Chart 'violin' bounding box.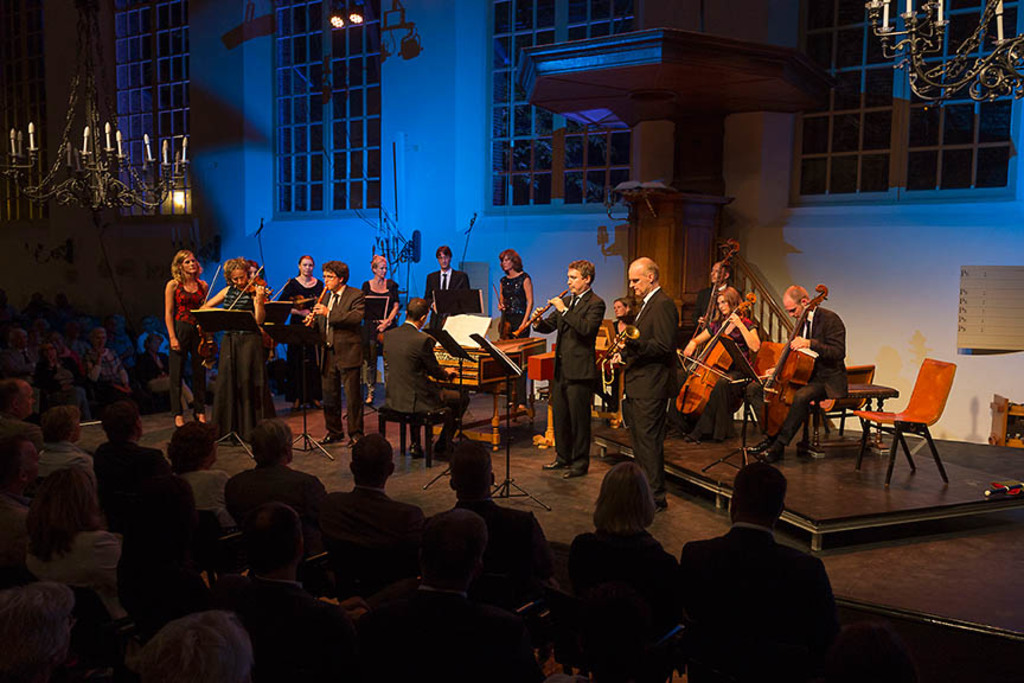
Charted: 493, 277, 514, 344.
